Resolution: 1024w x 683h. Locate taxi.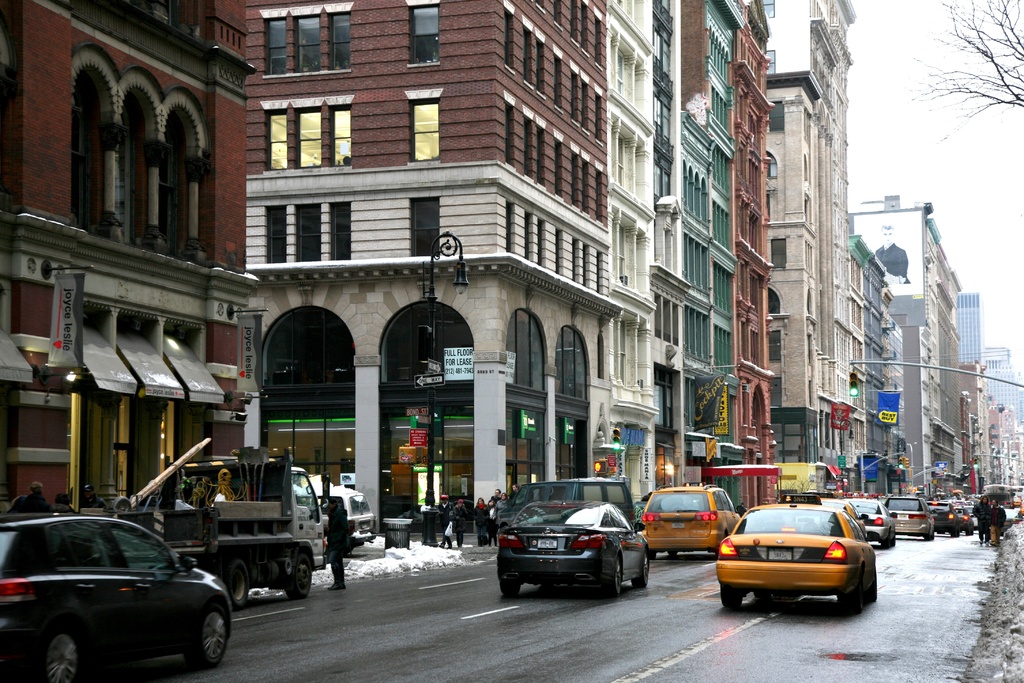
box(638, 484, 747, 558).
